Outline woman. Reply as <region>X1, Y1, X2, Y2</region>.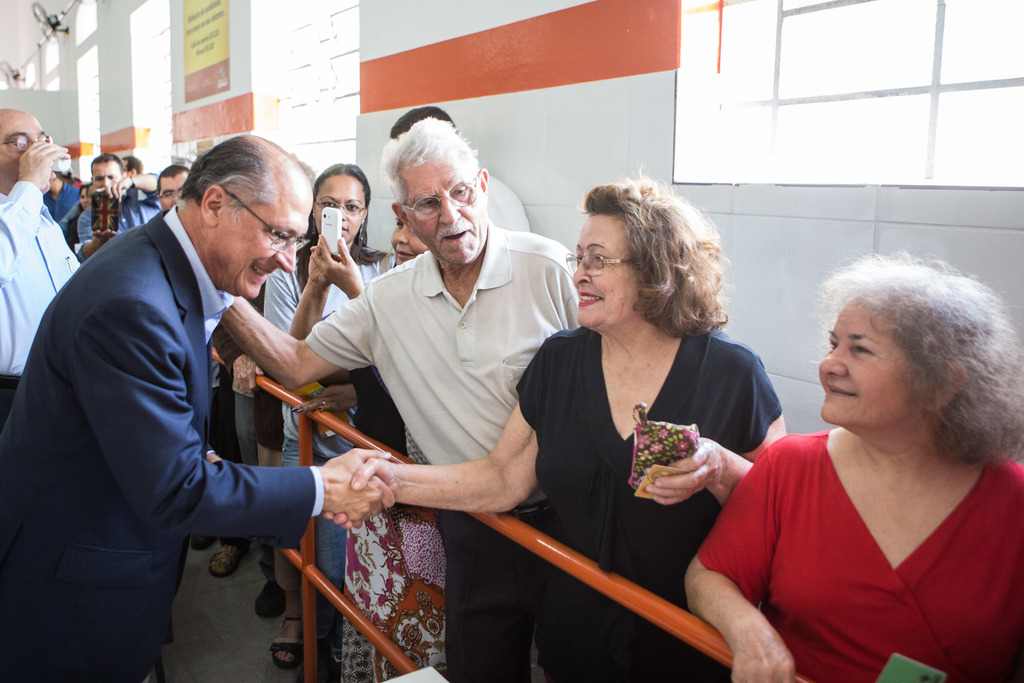
<region>288, 220, 451, 682</region>.
